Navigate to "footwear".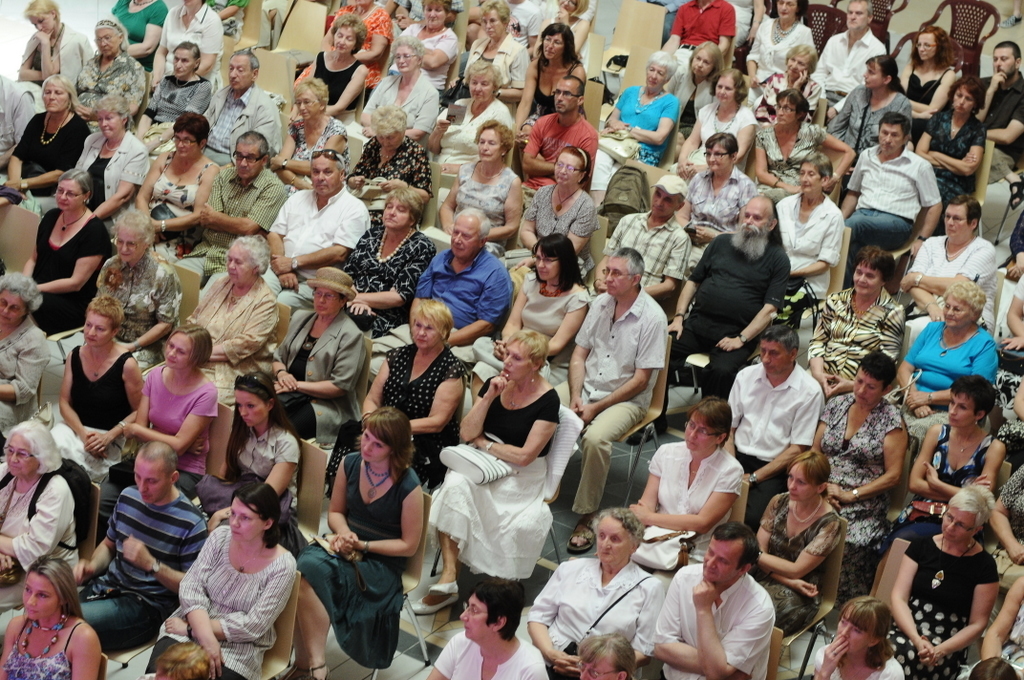
Navigation target: [left=409, top=598, right=432, bottom=613].
